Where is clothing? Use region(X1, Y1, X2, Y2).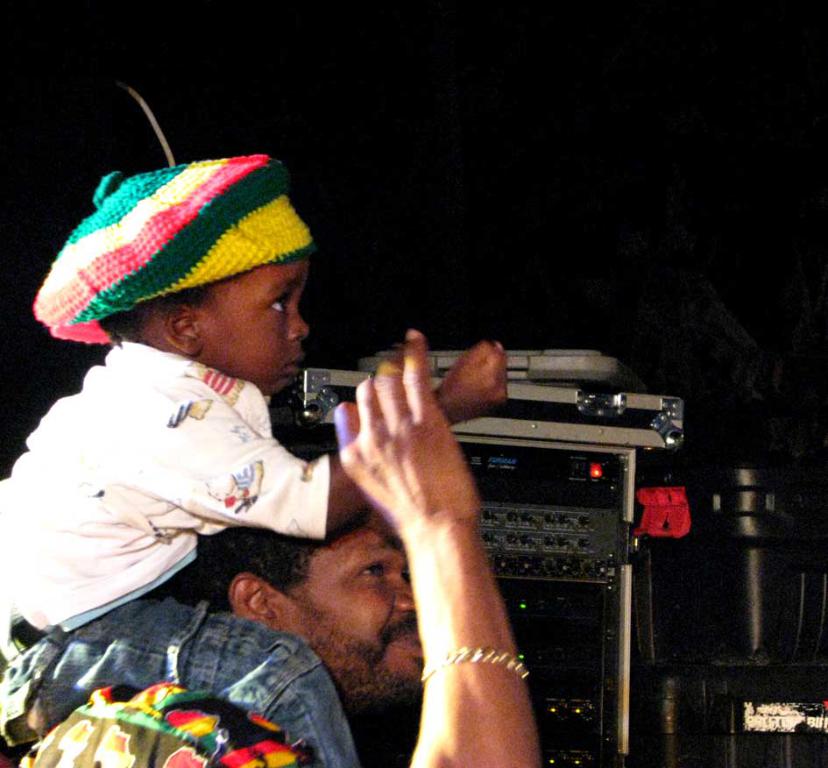
region(0, 286, 379, 688).
